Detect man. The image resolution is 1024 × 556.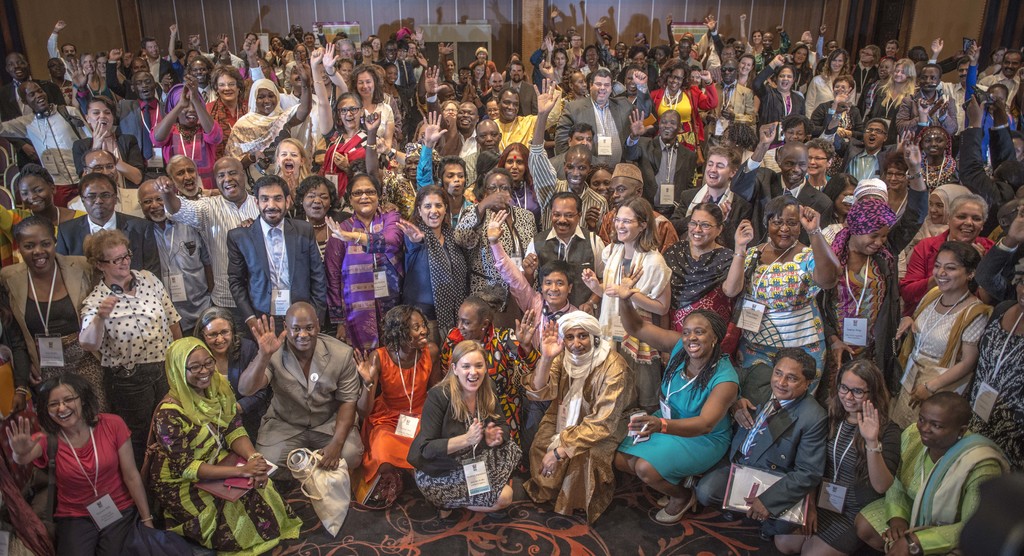
(699, 13, 745, 63).
